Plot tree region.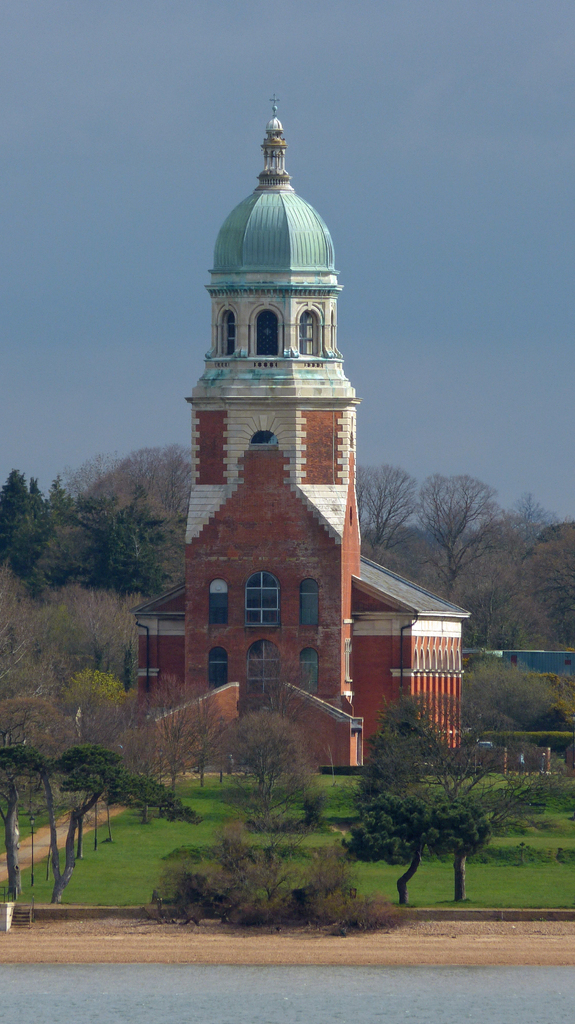
Plotted at select_region(0, 746, 198, 903).
